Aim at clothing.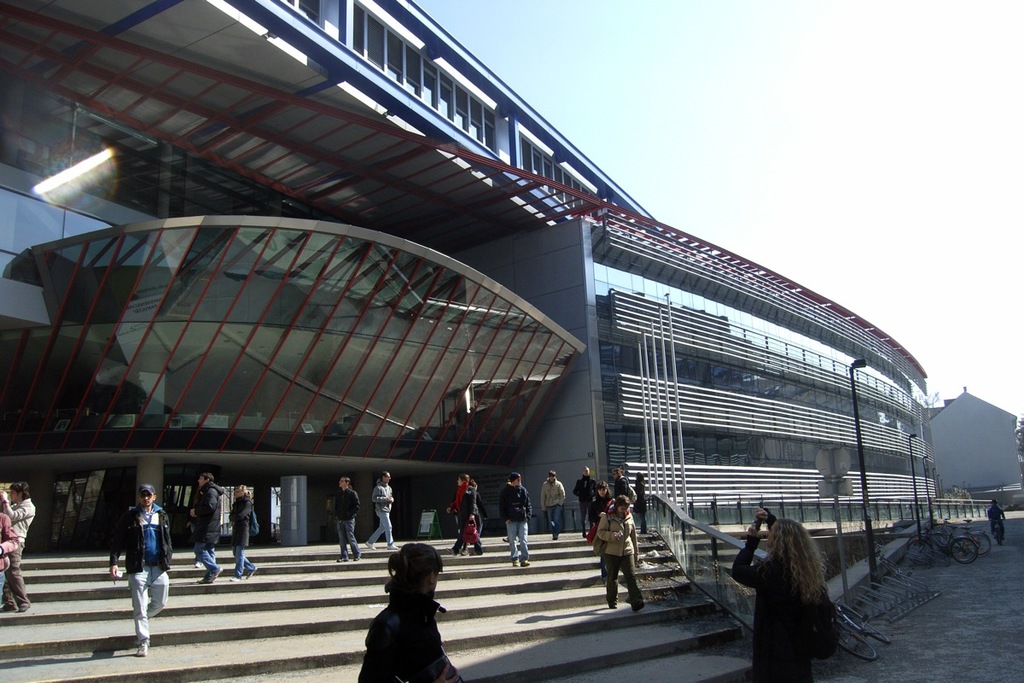
Aimed at (593,493,649,606).
